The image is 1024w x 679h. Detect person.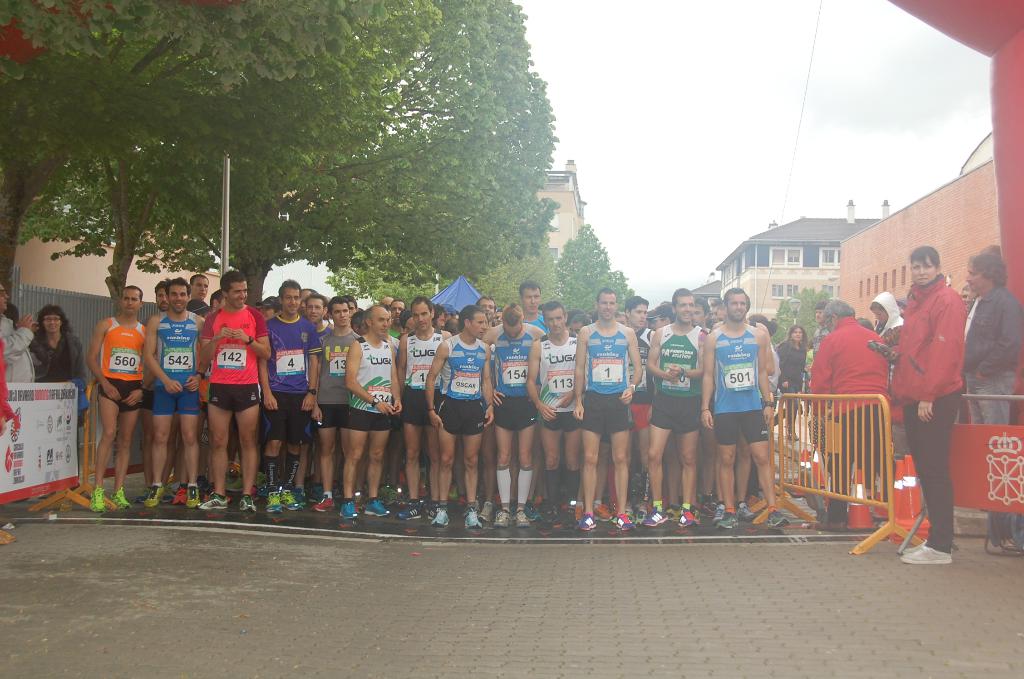
Detection: l=203, t=290, r=236, b=327.
